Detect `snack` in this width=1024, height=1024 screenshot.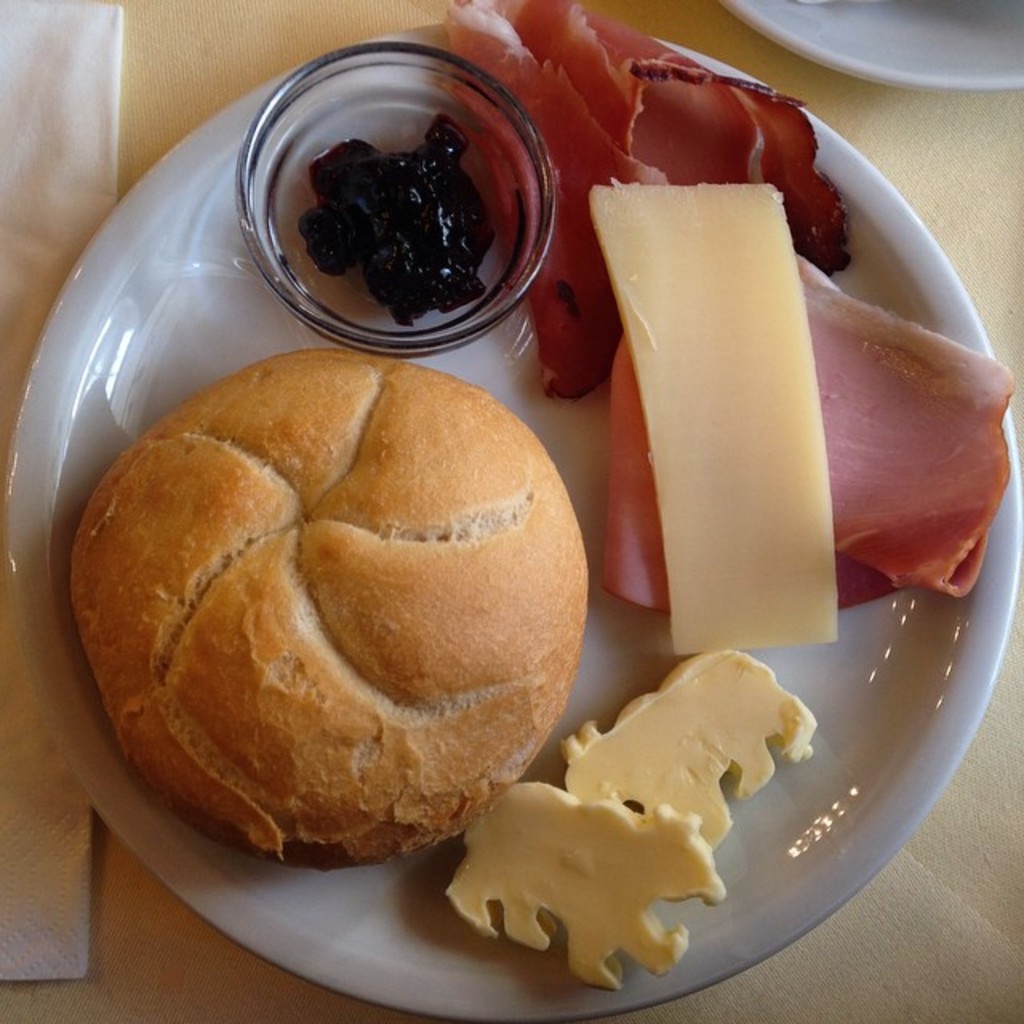
Detection: 584/178/843/653.
